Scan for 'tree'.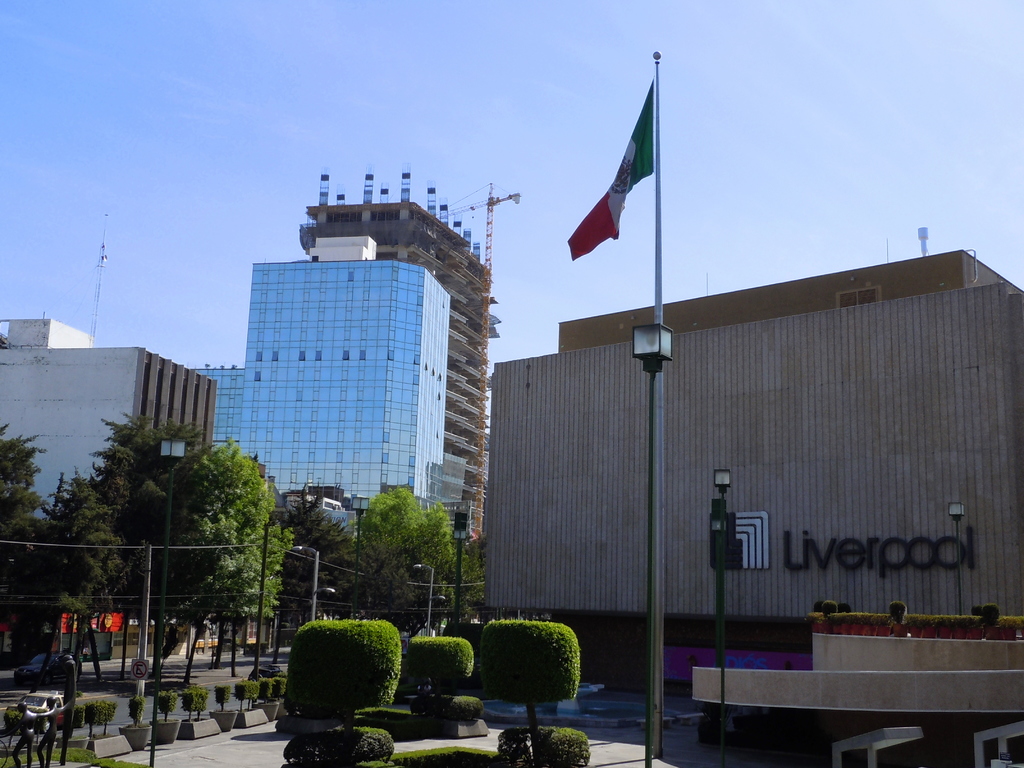
Scan result: rect(440, 537, 484, 634).
